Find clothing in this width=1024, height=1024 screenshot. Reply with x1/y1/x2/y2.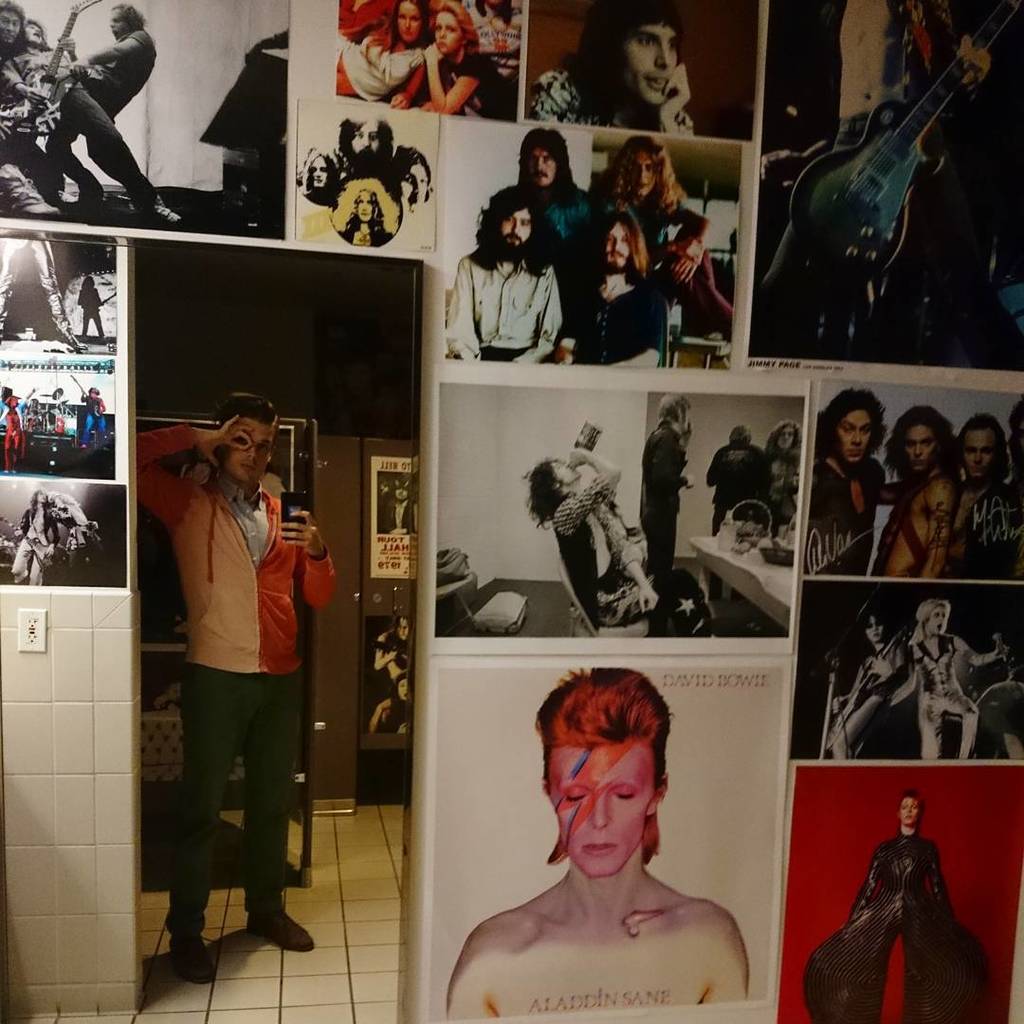
5/436/24/443.
